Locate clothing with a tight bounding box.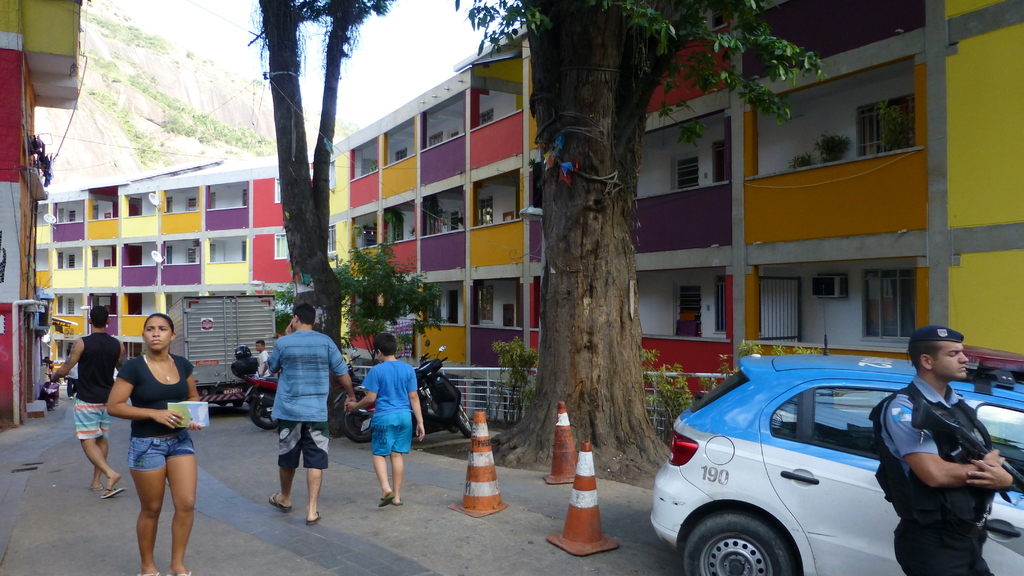
x1=272, y1=322, x2=351, y2=476.
